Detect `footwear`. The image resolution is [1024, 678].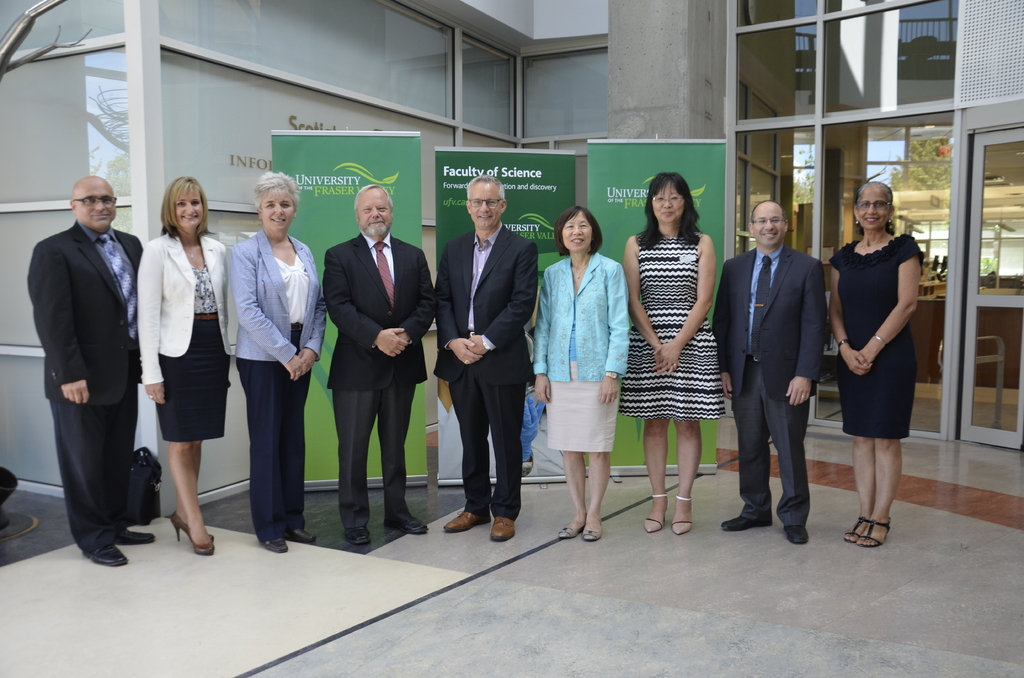
Rect(717, 510, 772, 530).
